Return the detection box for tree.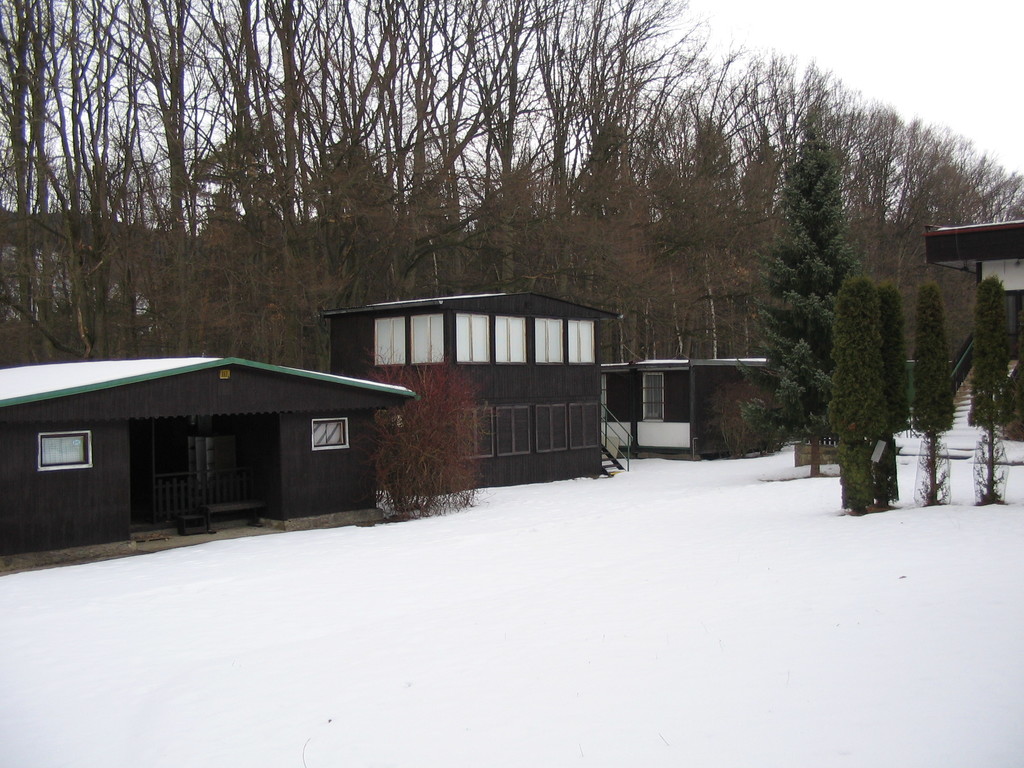
detection(876, 283, 908, 511).
